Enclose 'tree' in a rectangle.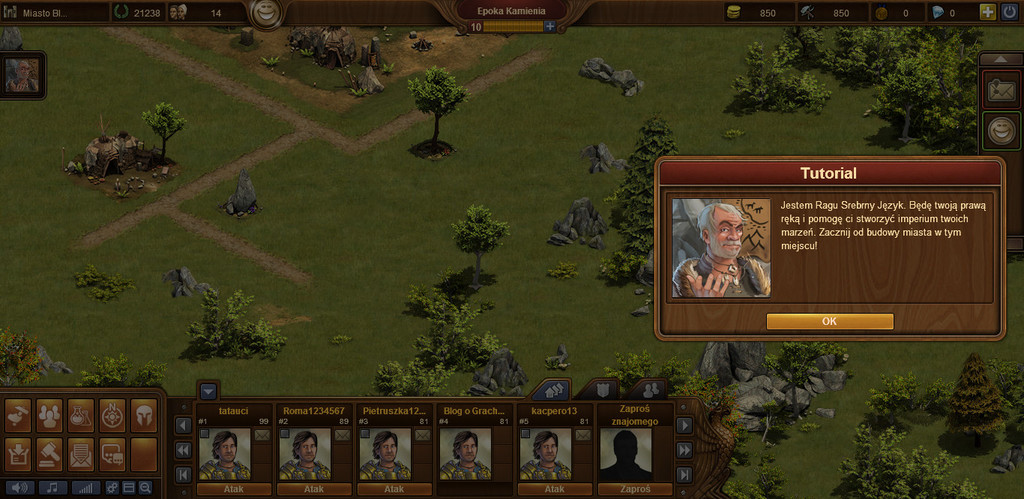
box=[600, 113, 686, 258].
